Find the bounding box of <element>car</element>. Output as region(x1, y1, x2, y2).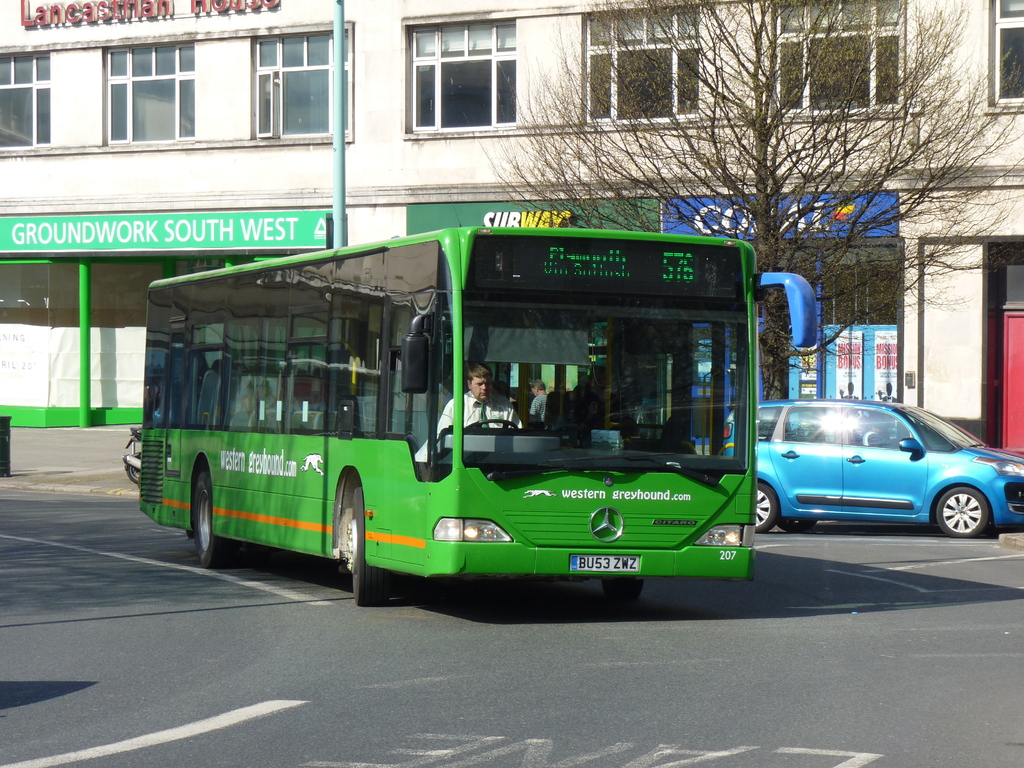
region(723, 399, 1023, 535).
